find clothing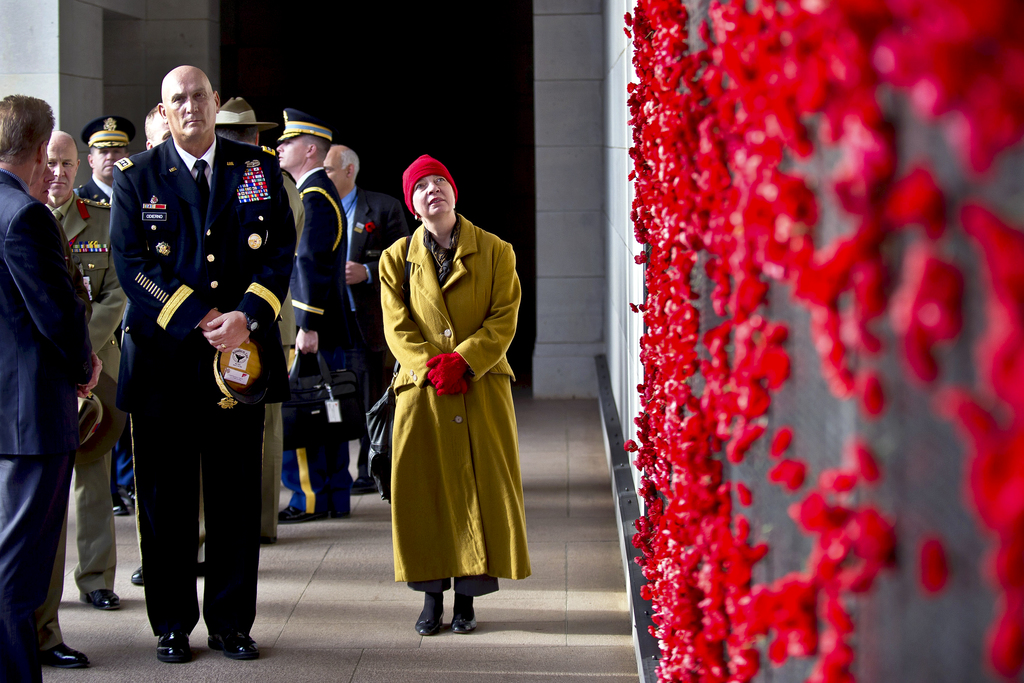
box=[284, 169, 351, 516]
